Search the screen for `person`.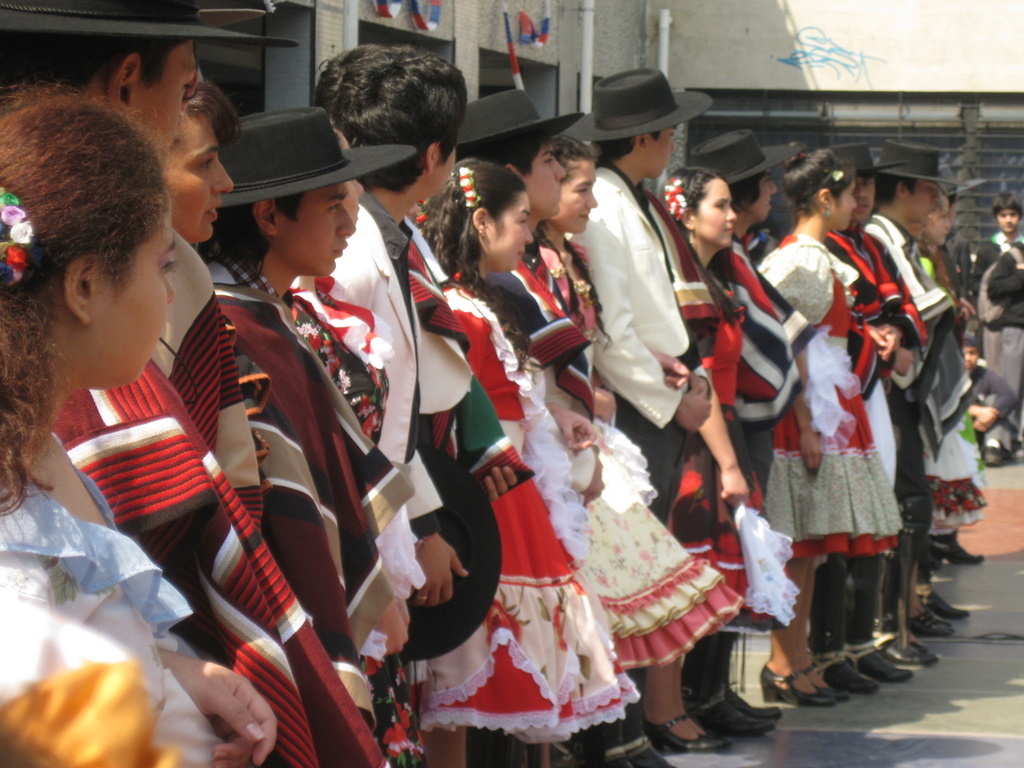
Found at region(1, 0, 394, 764).
